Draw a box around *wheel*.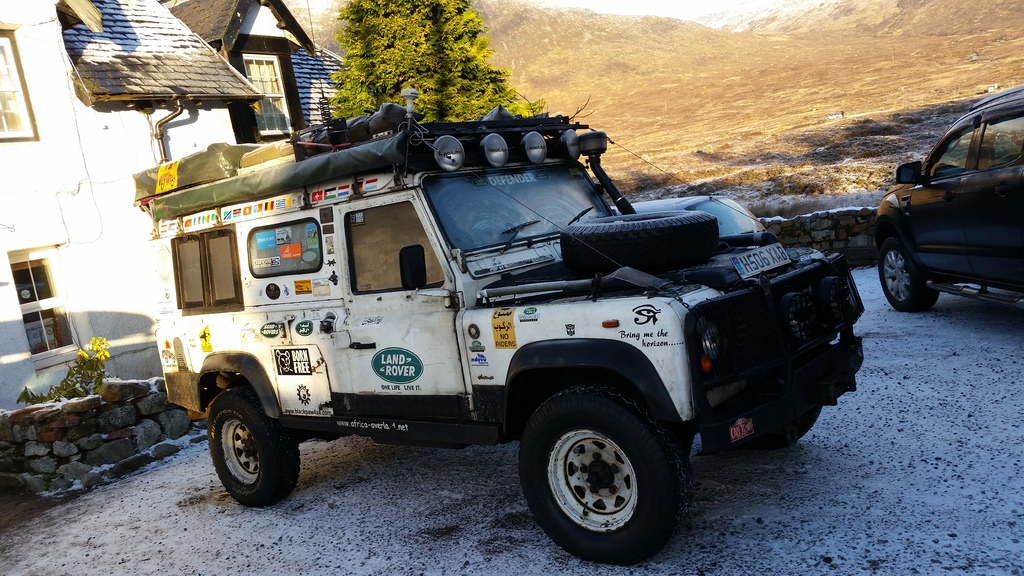
{"left": 700, "top": 403, "right": 824, "bottom": 444}.
